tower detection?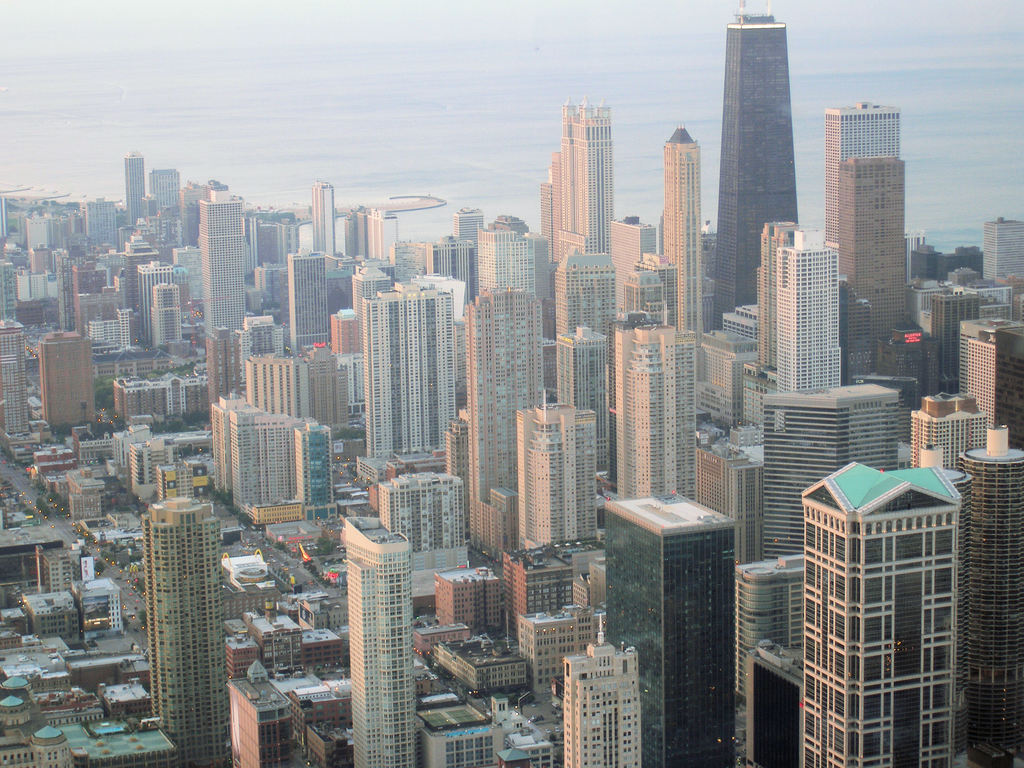
x1=546 y1=104 x2=607 y2=265
